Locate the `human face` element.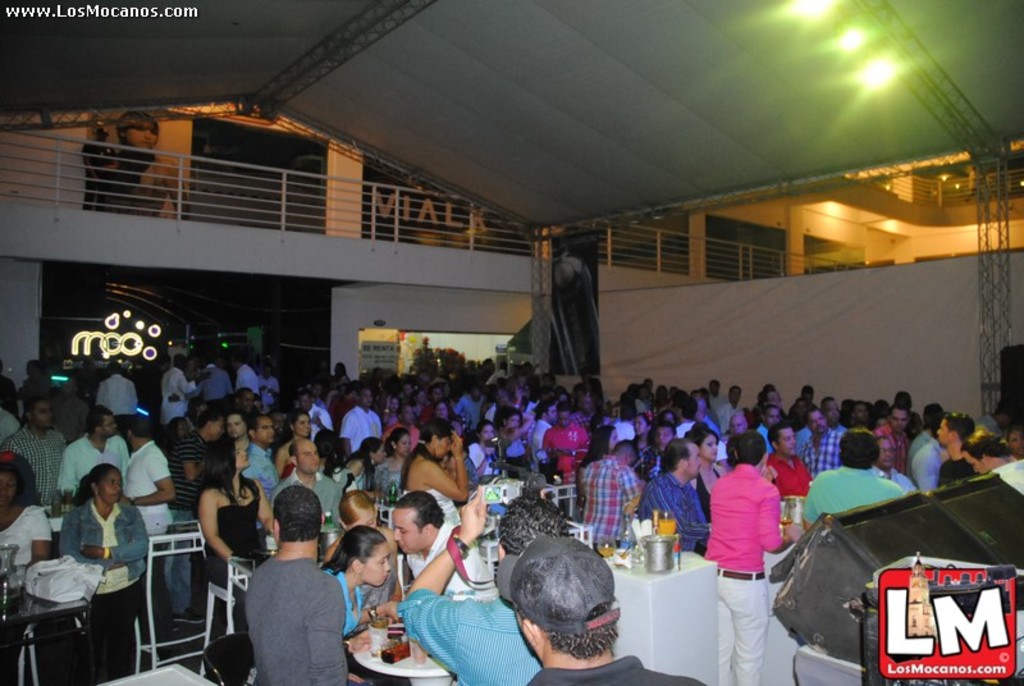
Element bbox: <box>855,403,870,424</box>.
